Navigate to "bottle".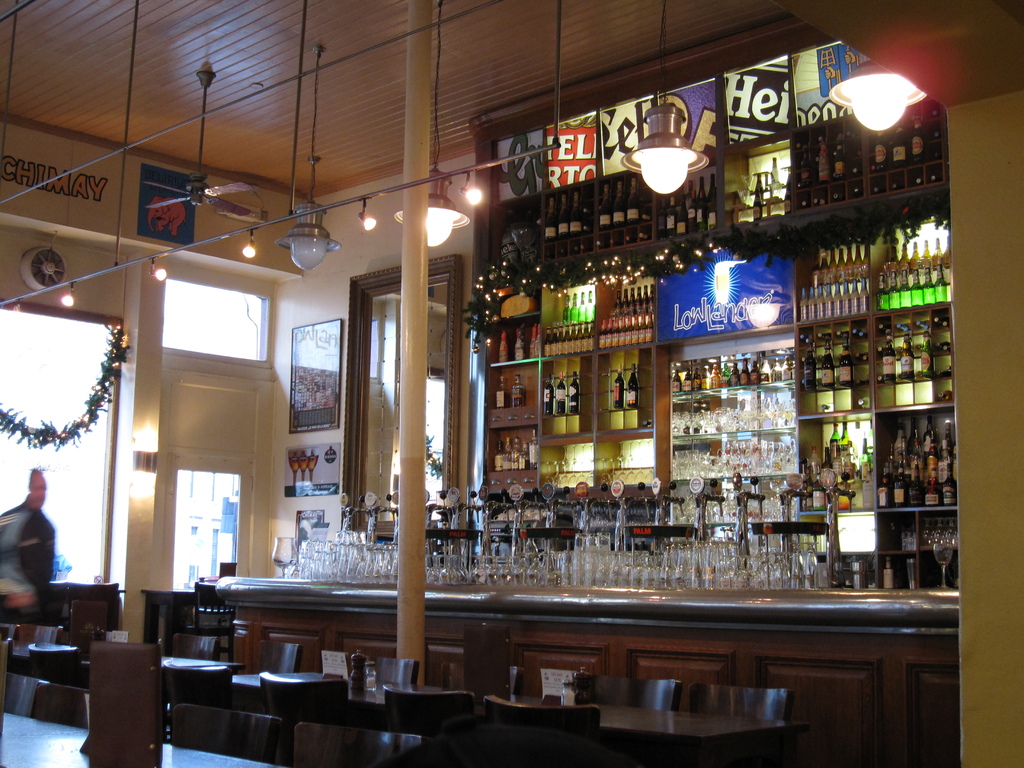
Navigation target: (834, 247, 845, 280).
